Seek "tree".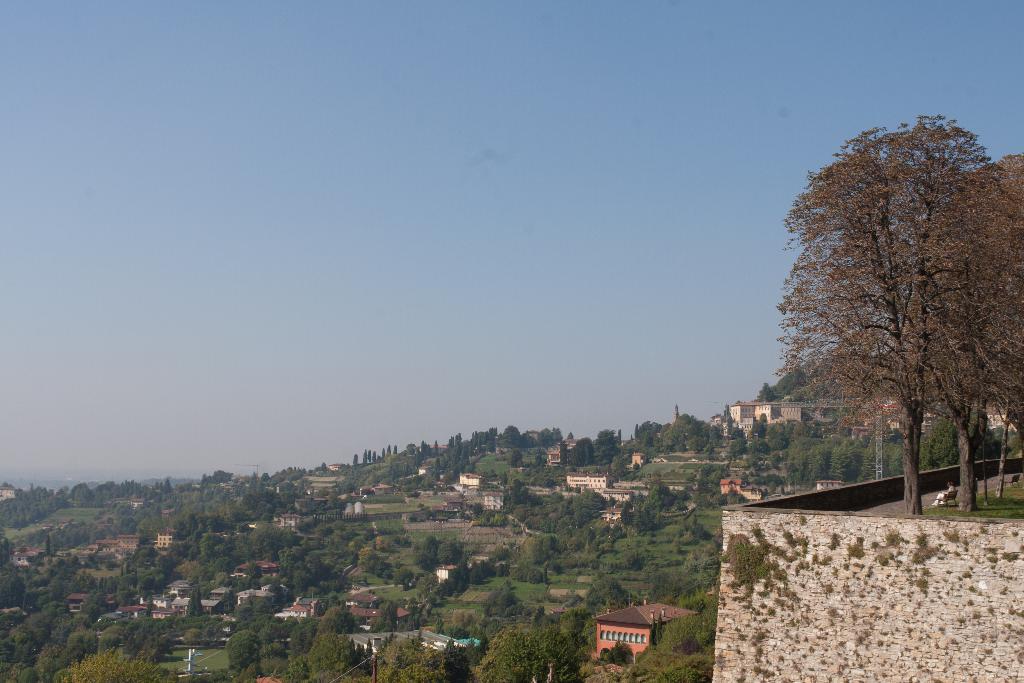
box(275, 482, 299, 507).
